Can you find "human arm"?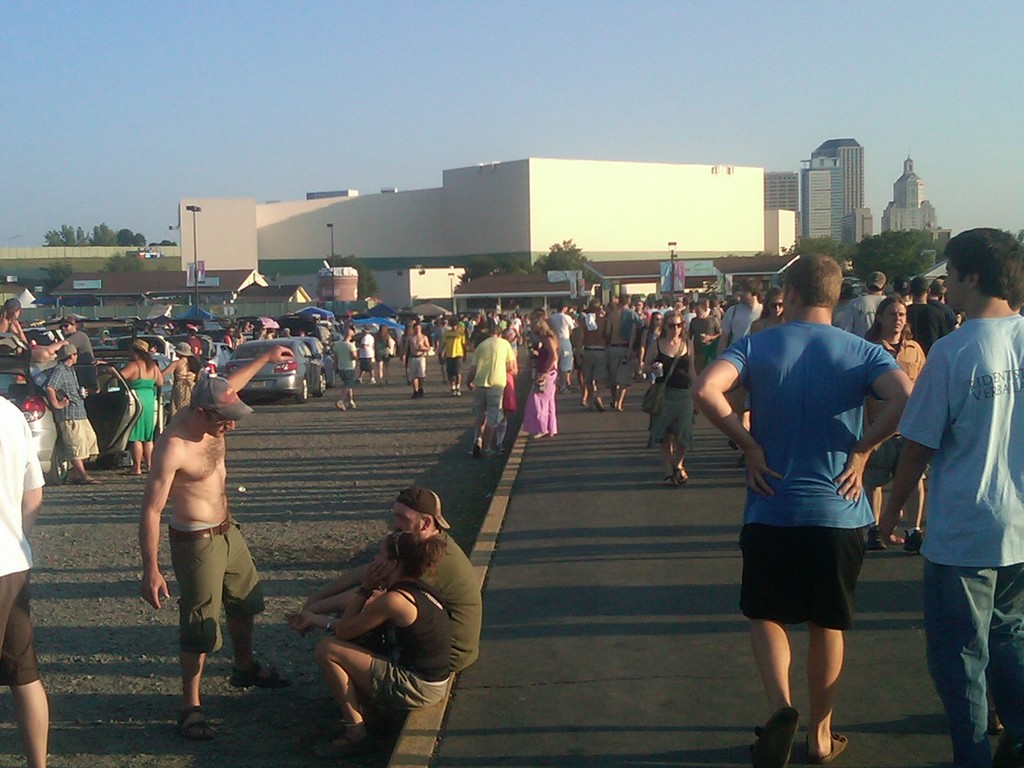
Yes, bounding box: bbox=[868, 344, 956, 540].
